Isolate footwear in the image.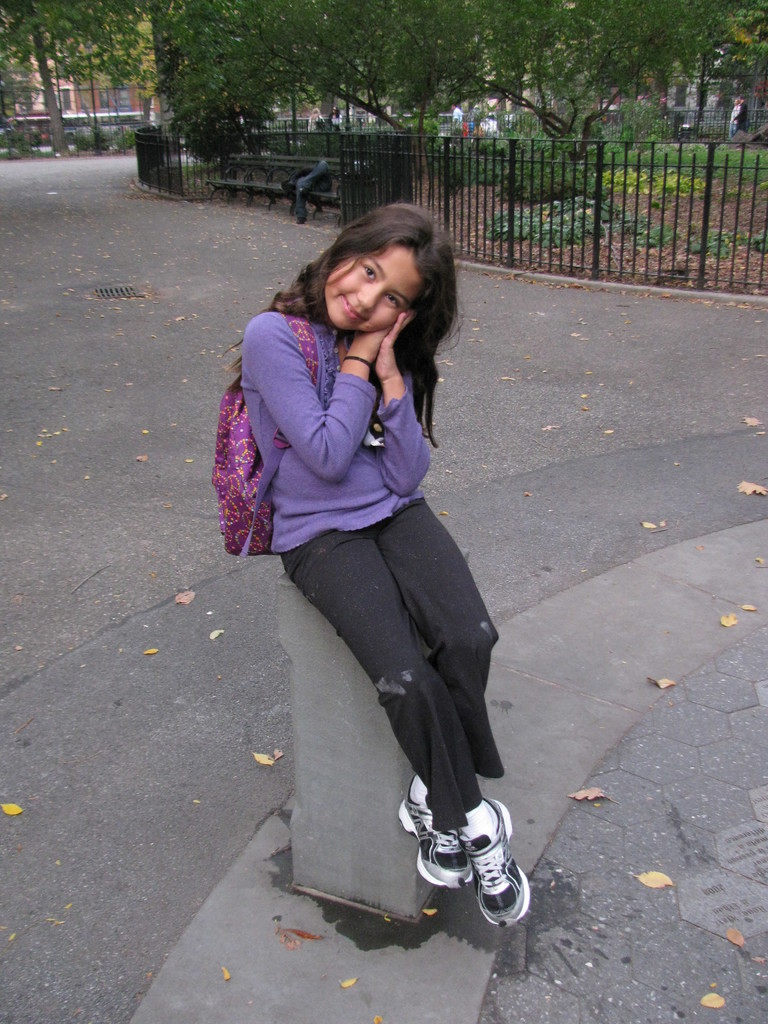
Isolated region: <box>392,785,484,895</box>.
